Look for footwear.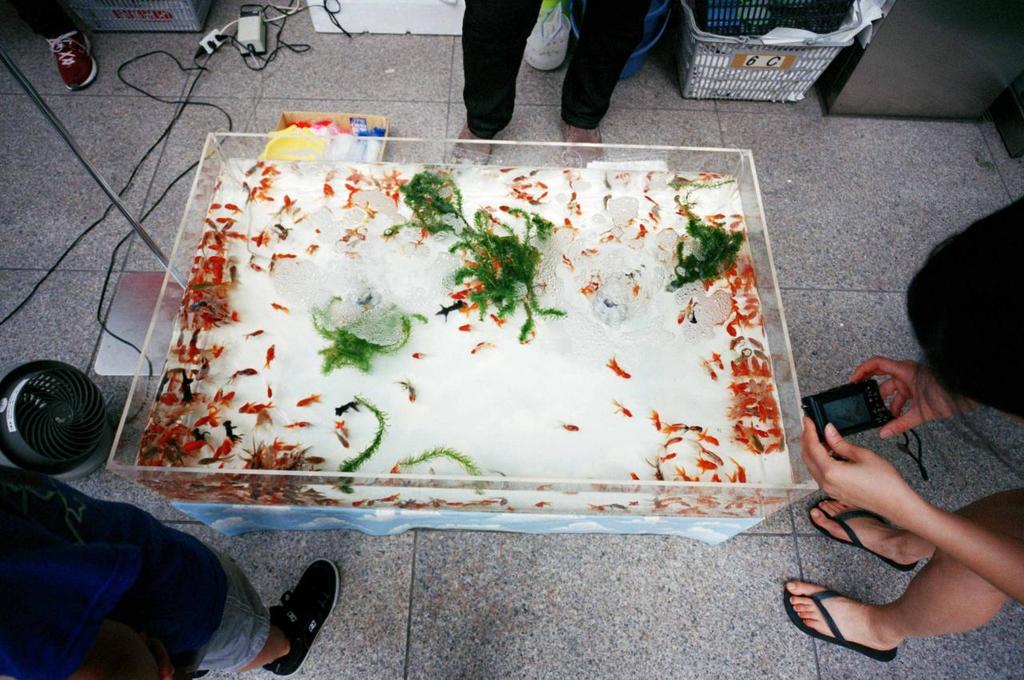
Found: left=193, top=673, right=210, bottom=679.
